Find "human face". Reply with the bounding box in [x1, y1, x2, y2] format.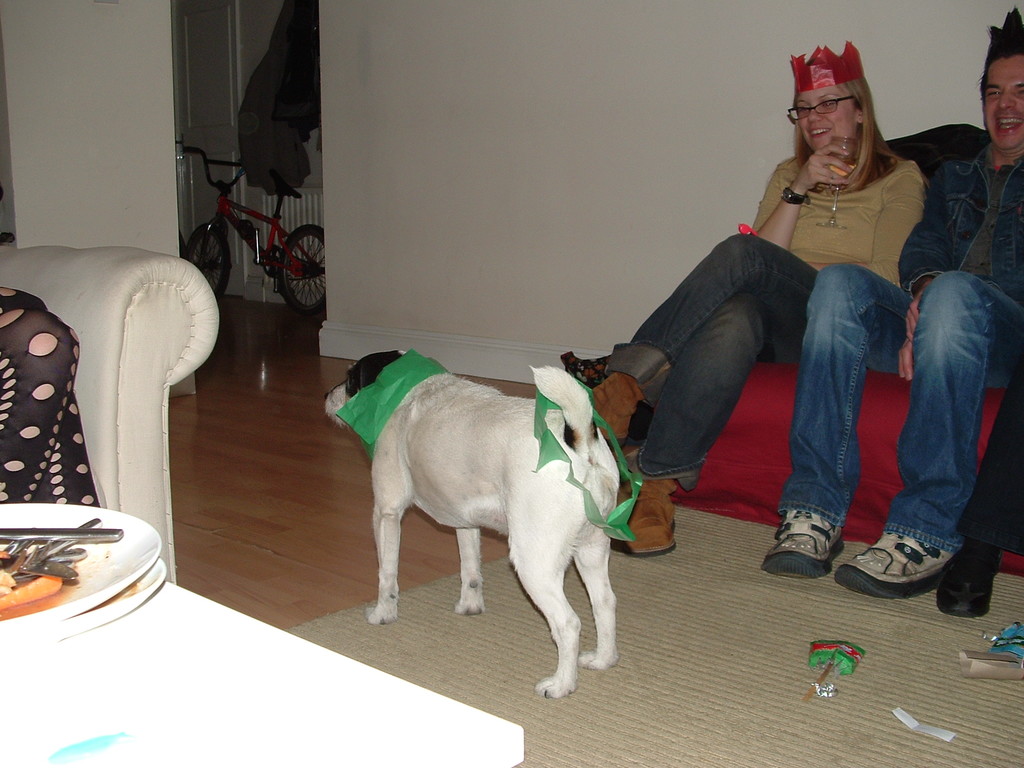
[981, 56, 1023, 152].
